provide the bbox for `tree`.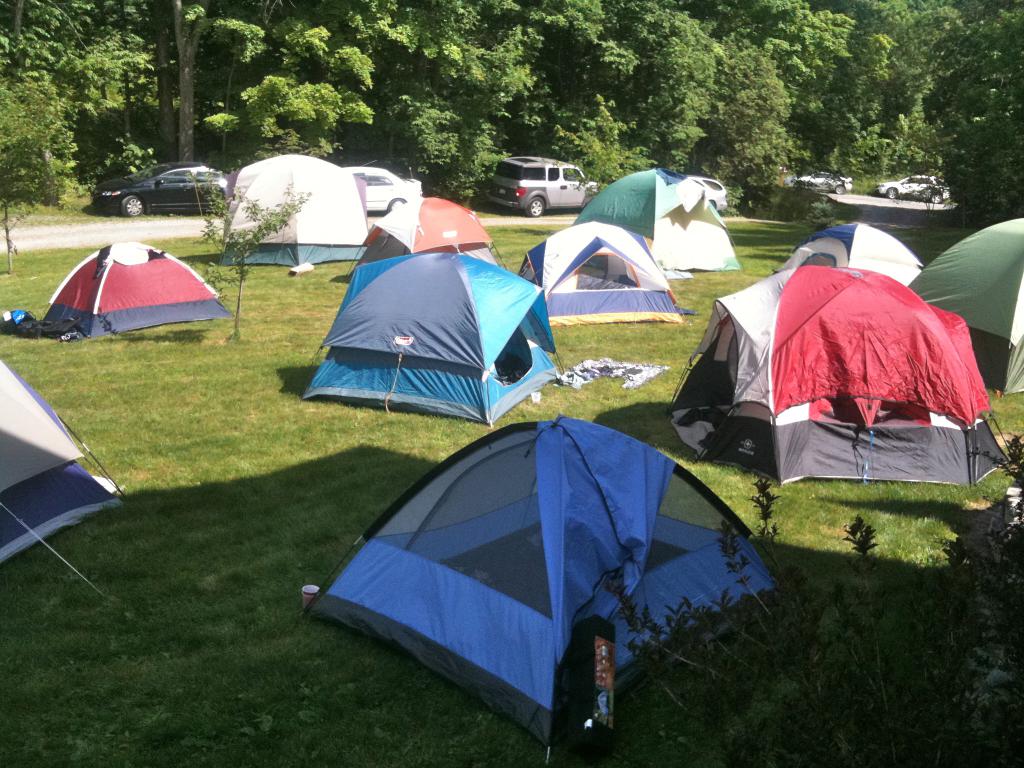
[940,0,1023,221].
